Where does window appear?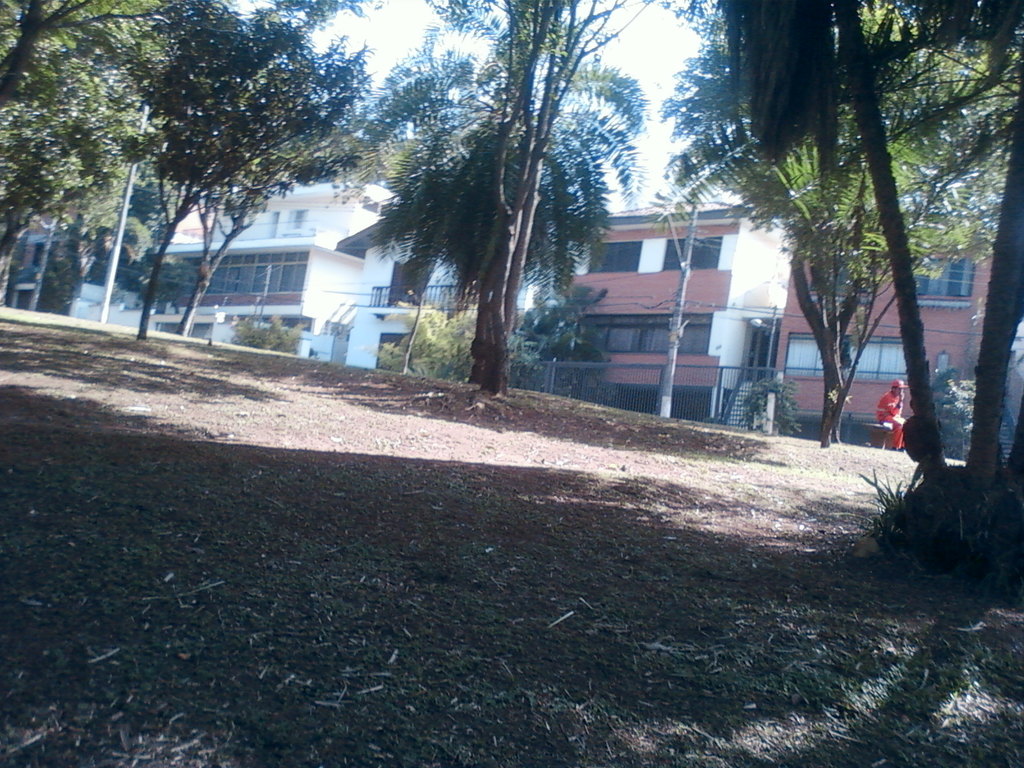
Appears at <bbox>666, 237, 718, 275</bbox>.
